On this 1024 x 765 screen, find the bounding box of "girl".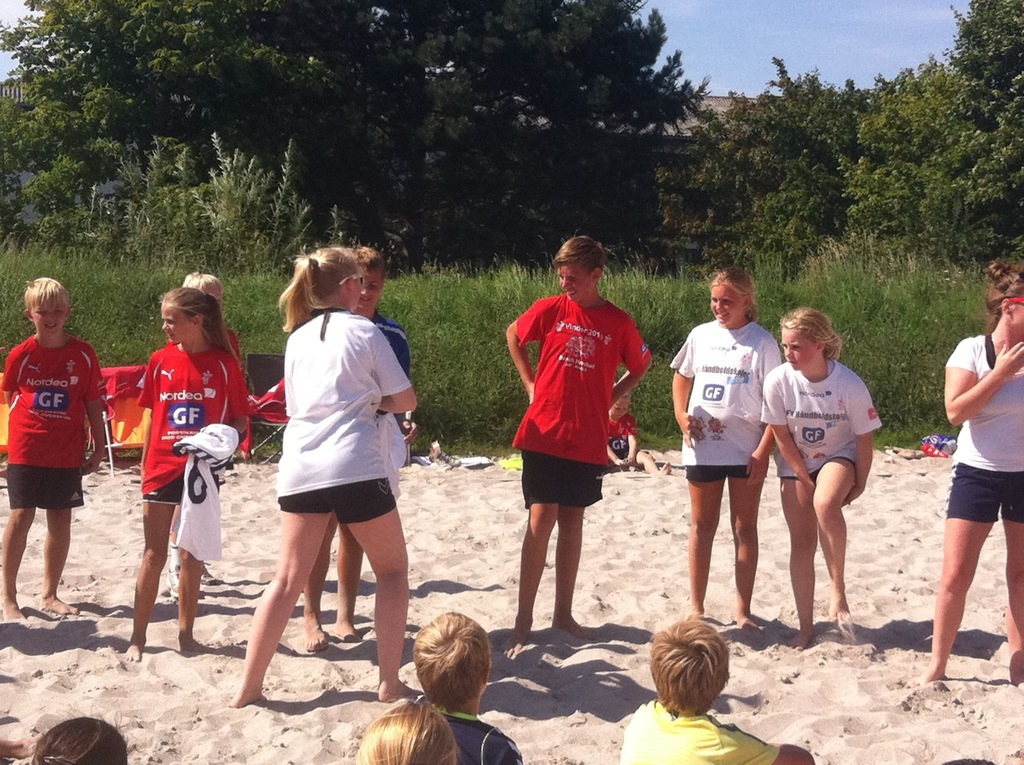
Bounding box: detection(758, 310, 886, 660).
